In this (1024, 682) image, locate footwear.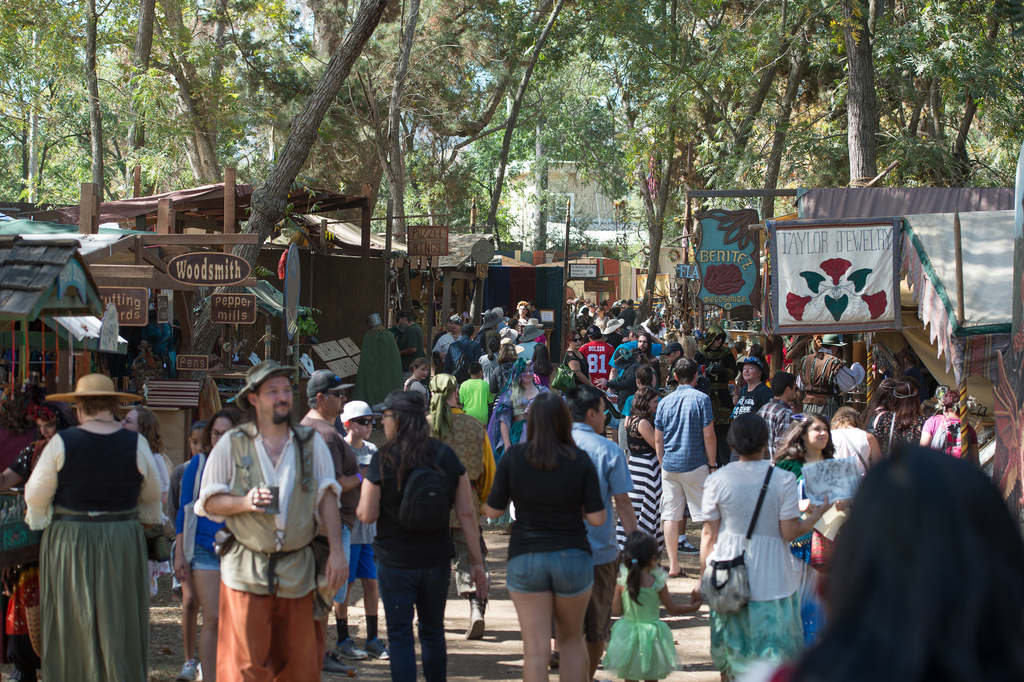
Bounding box: crop(666, 561, 682, 570).
